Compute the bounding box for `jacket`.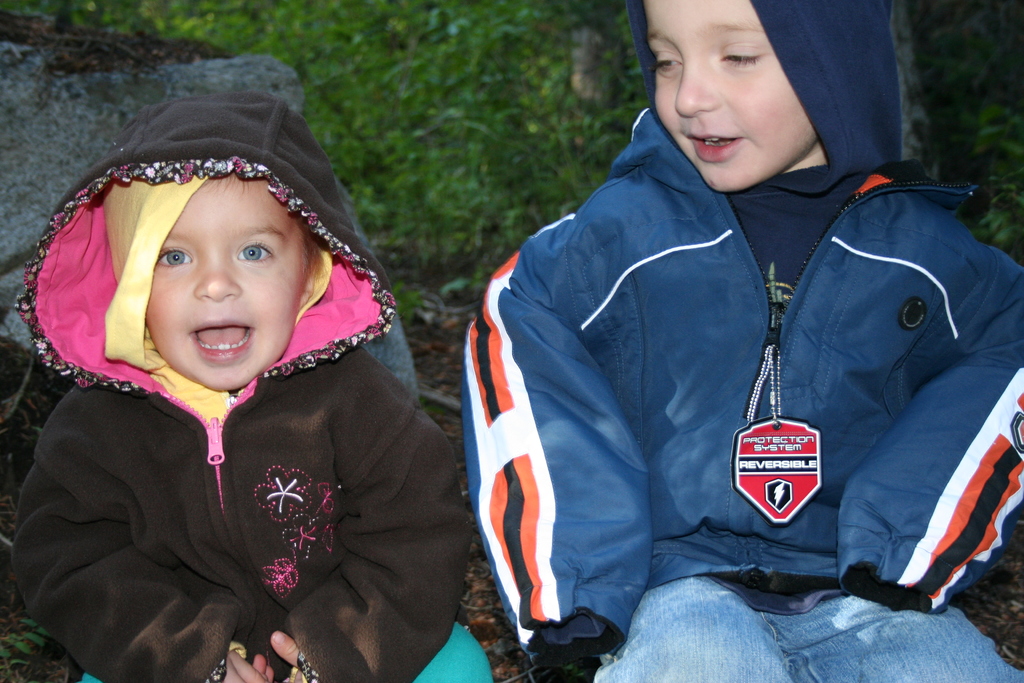
pyautogui.locateOnScreen(465, 26, 1023, 663).
